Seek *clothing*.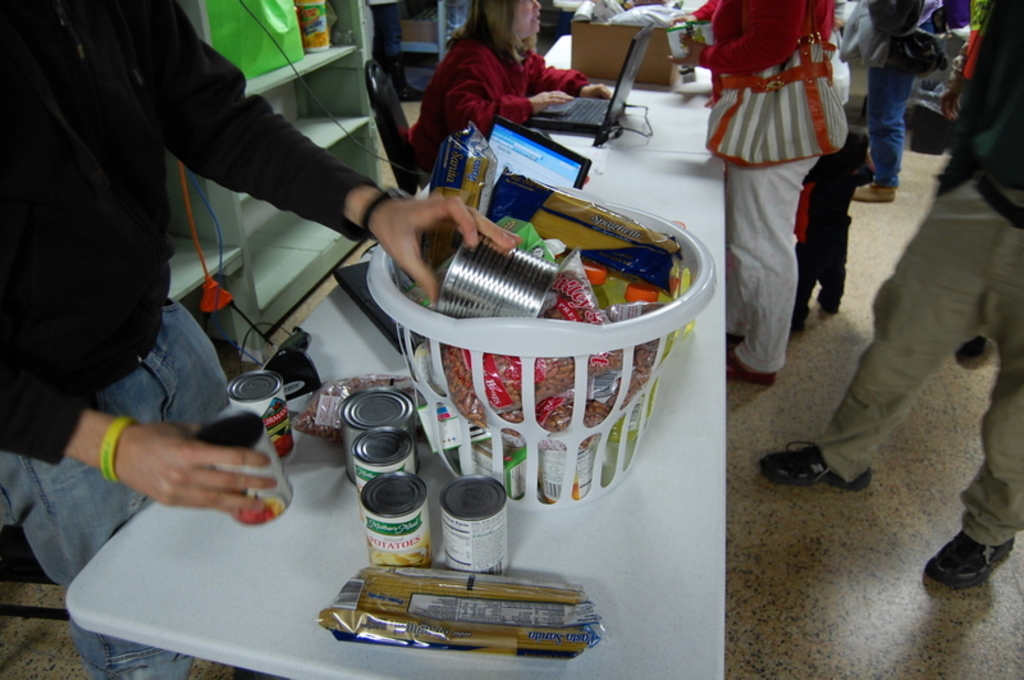
0:0:371:461.
